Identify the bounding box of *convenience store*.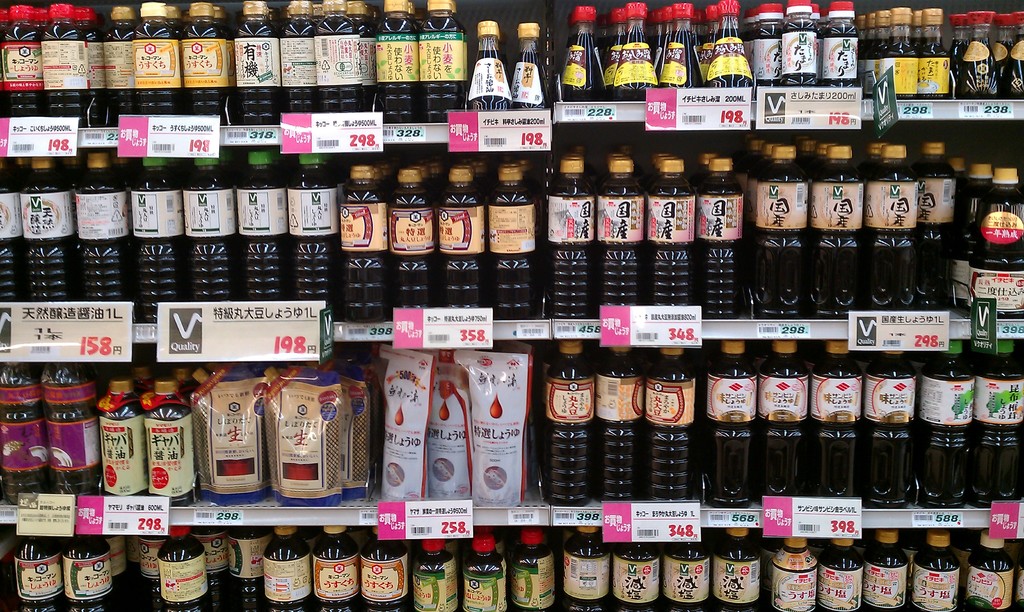
{"x1": 0, "y1": 17, "x2": 969, "y2": 578}.
